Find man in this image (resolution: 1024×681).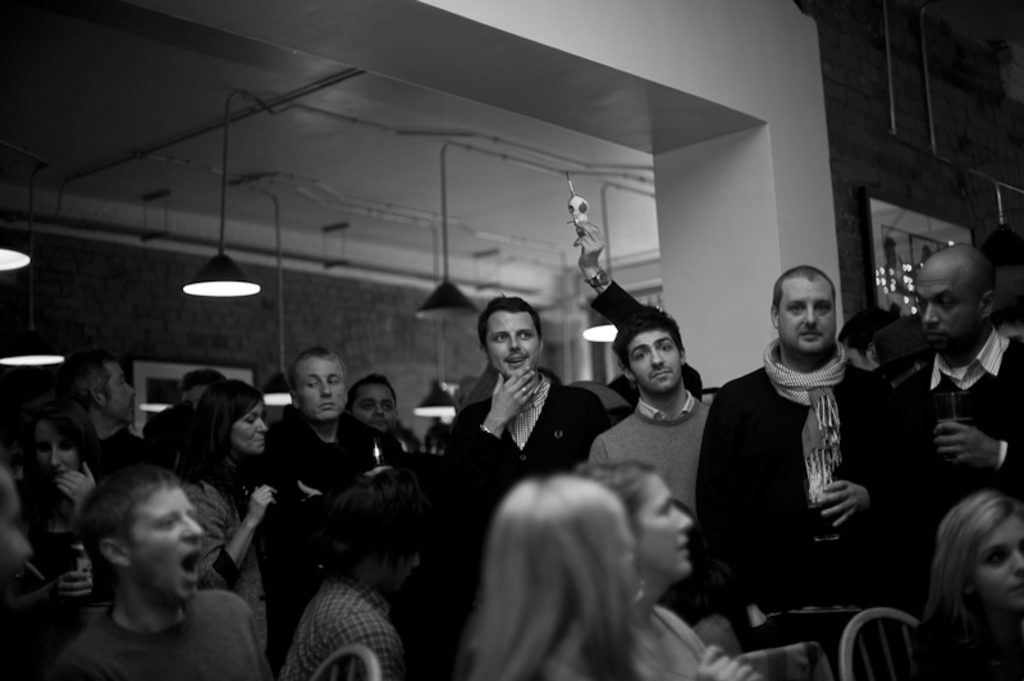
select_region(70, 347, 151, 466).
